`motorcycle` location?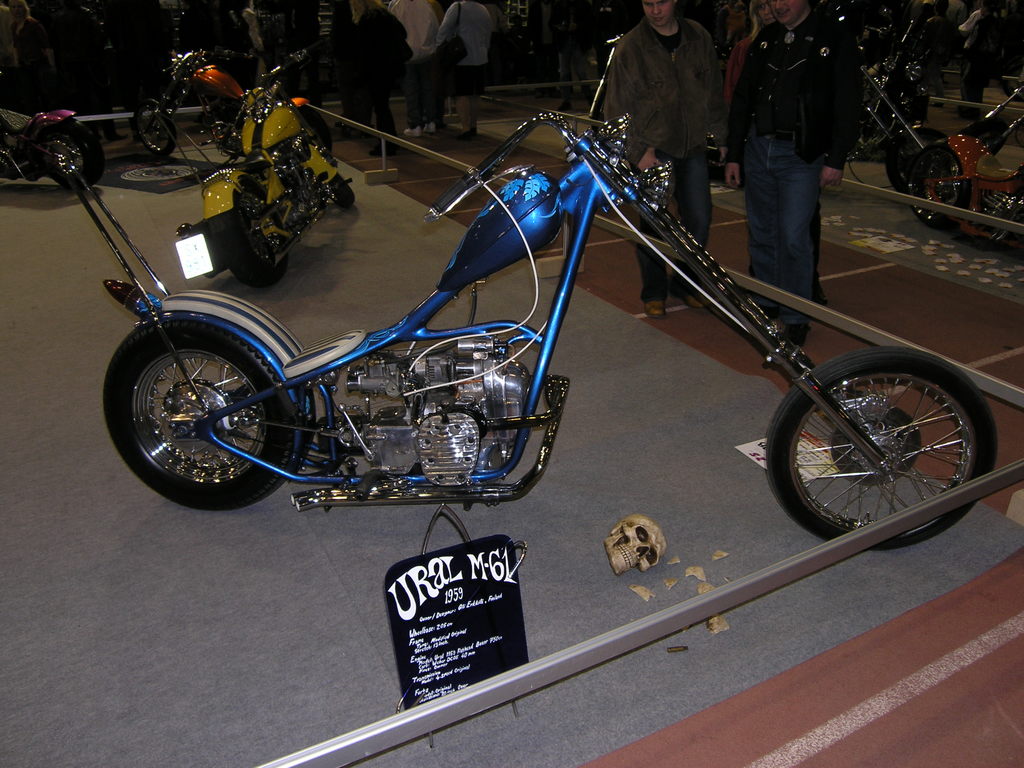
707,18,941,199
